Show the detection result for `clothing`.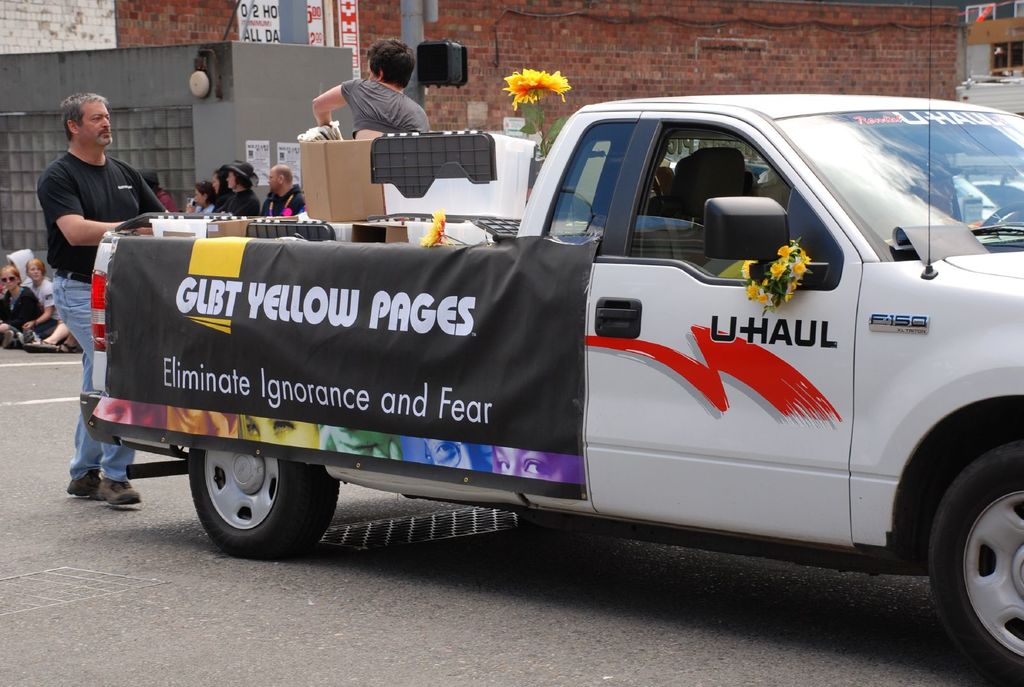
[215,186,232,212].
